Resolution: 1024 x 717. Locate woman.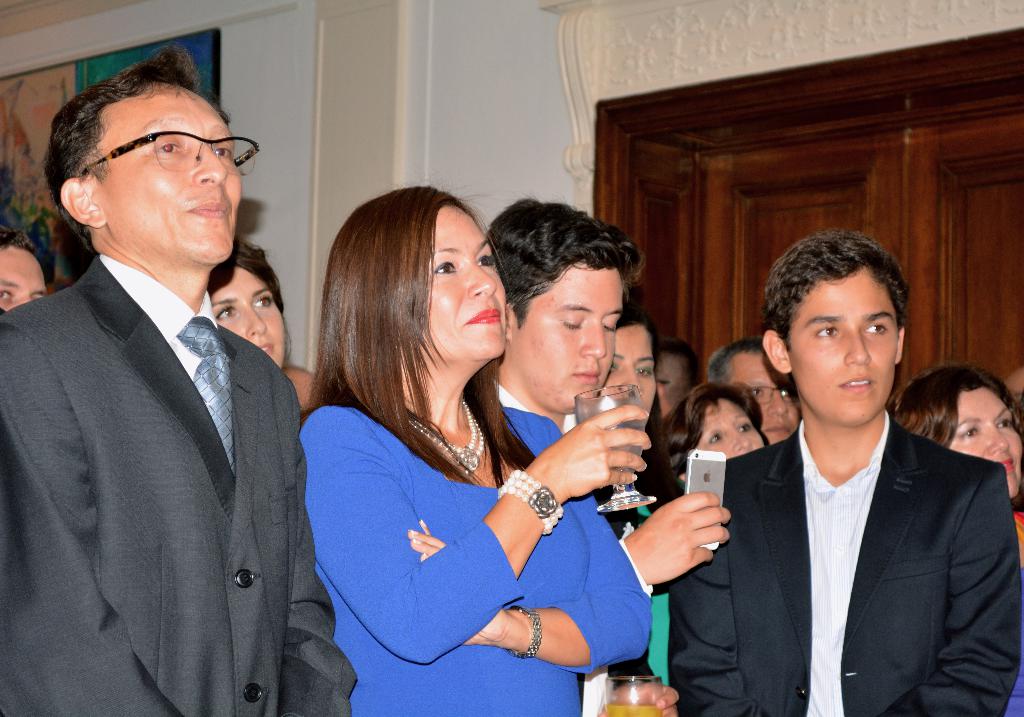
[x1=202, y1=251, x2=326, y2=419].
